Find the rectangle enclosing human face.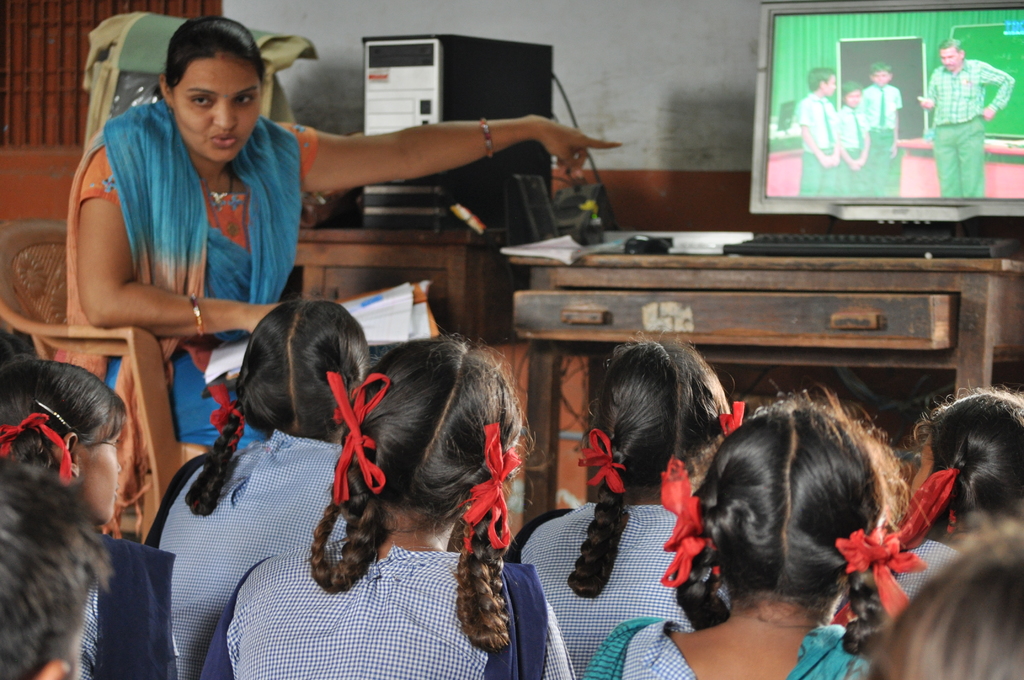
869, 74, 890, 88.
